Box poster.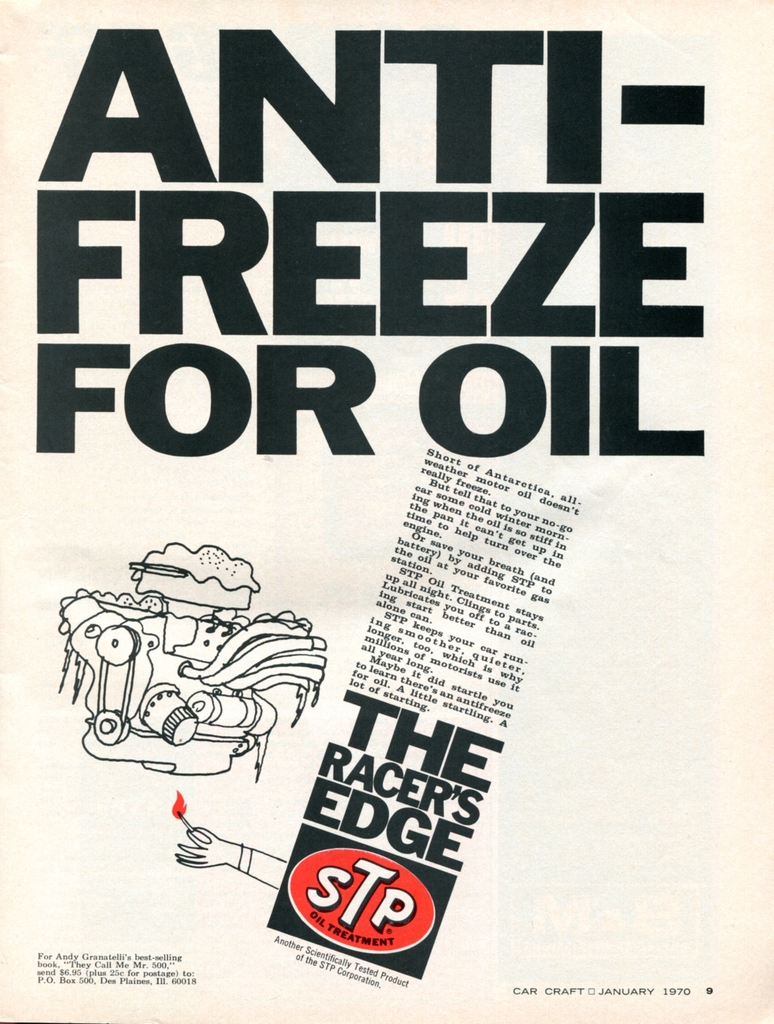
[x1=0, y1=0, x2=773, y2=1023].
